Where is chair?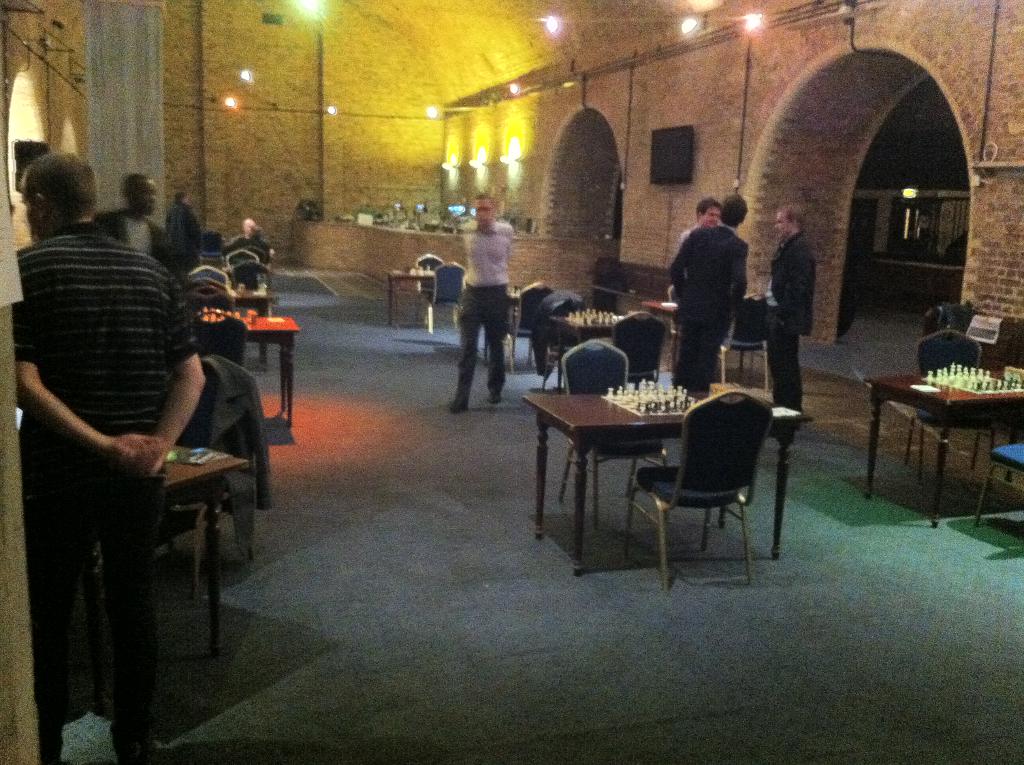
538 287 588 392.
